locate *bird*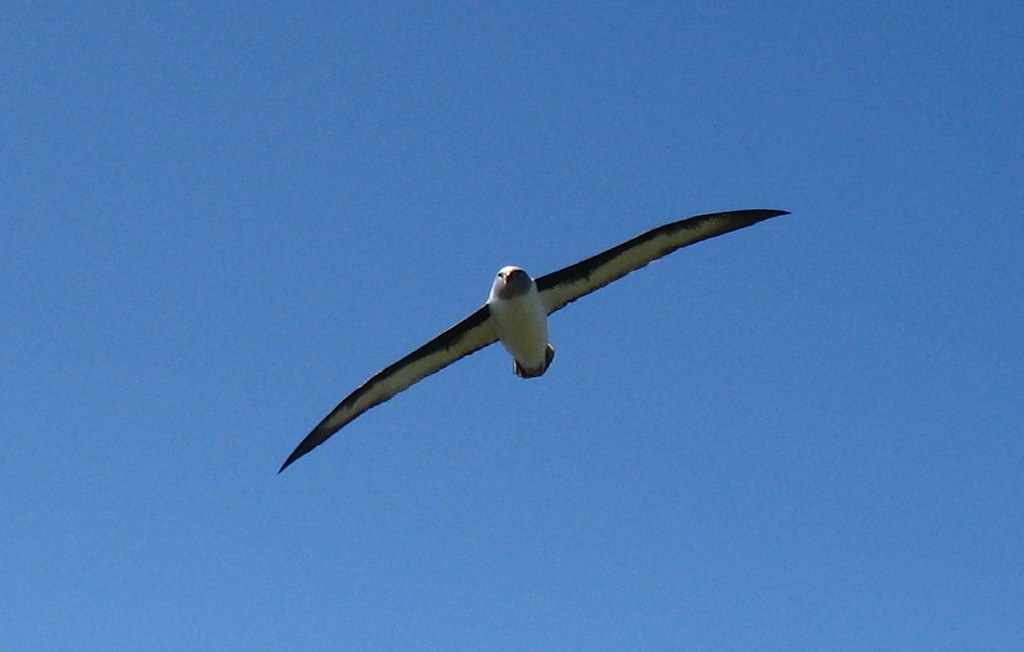
select_region(275, 199, 796, 463)
